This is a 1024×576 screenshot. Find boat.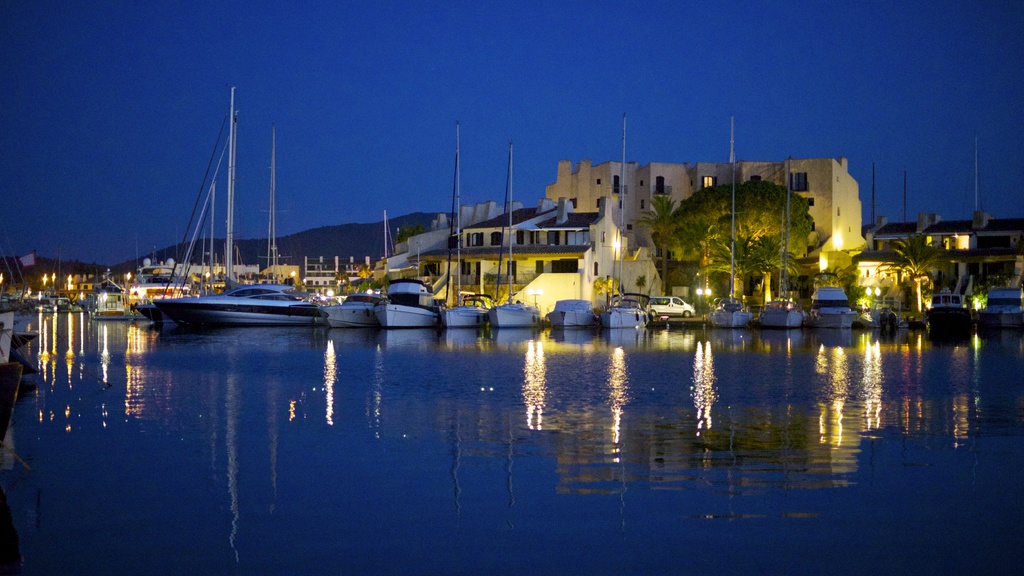
Bounding box: (926, 283, 975, 338).
